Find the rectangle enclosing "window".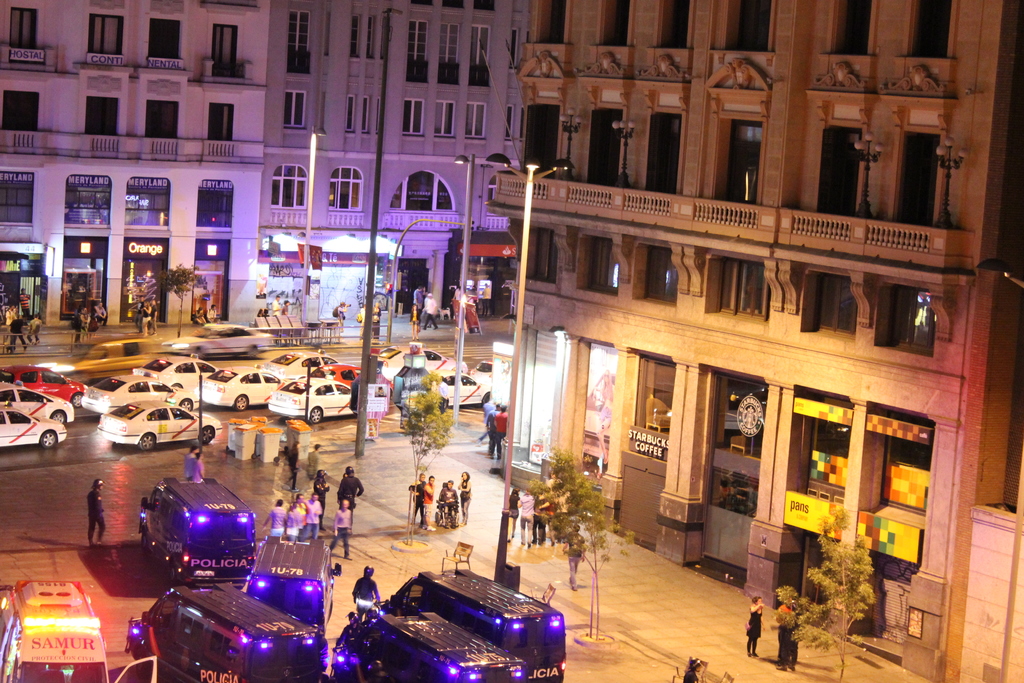
BBox(725, 1, 771, 56).
